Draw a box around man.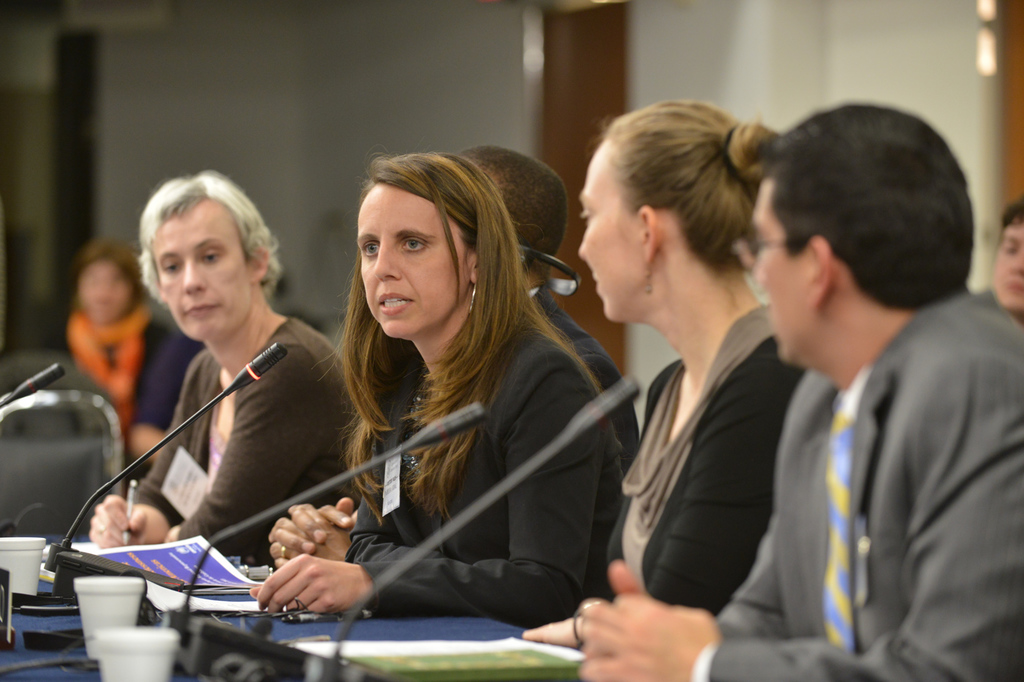
<box>709,70,1021,681</box>.
